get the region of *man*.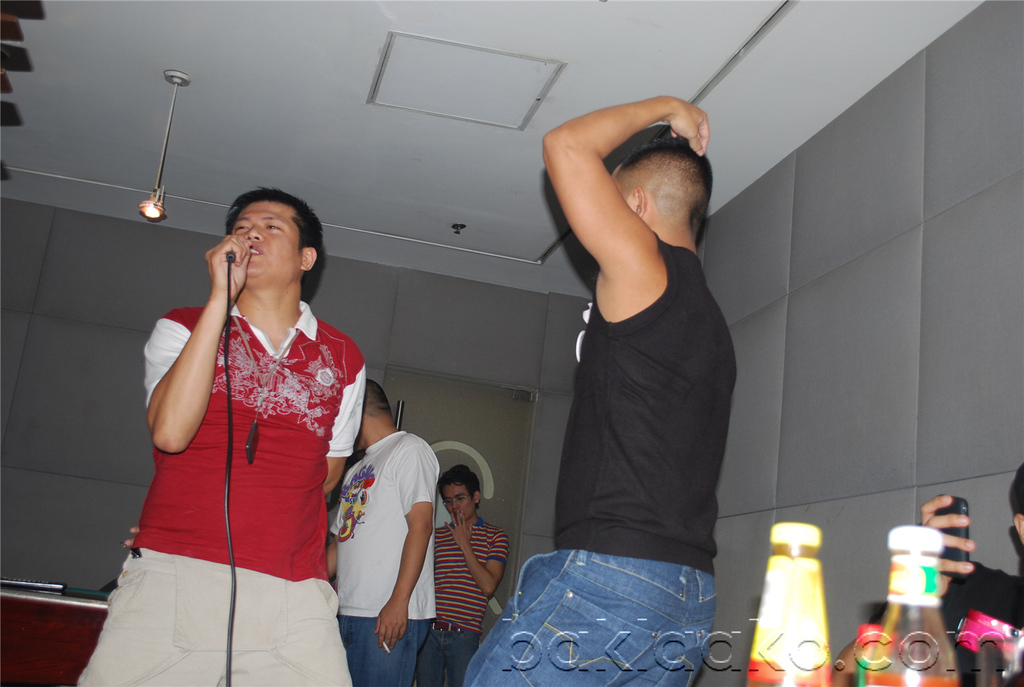
[x1=464, y1=94, x2=740, y2=686].
